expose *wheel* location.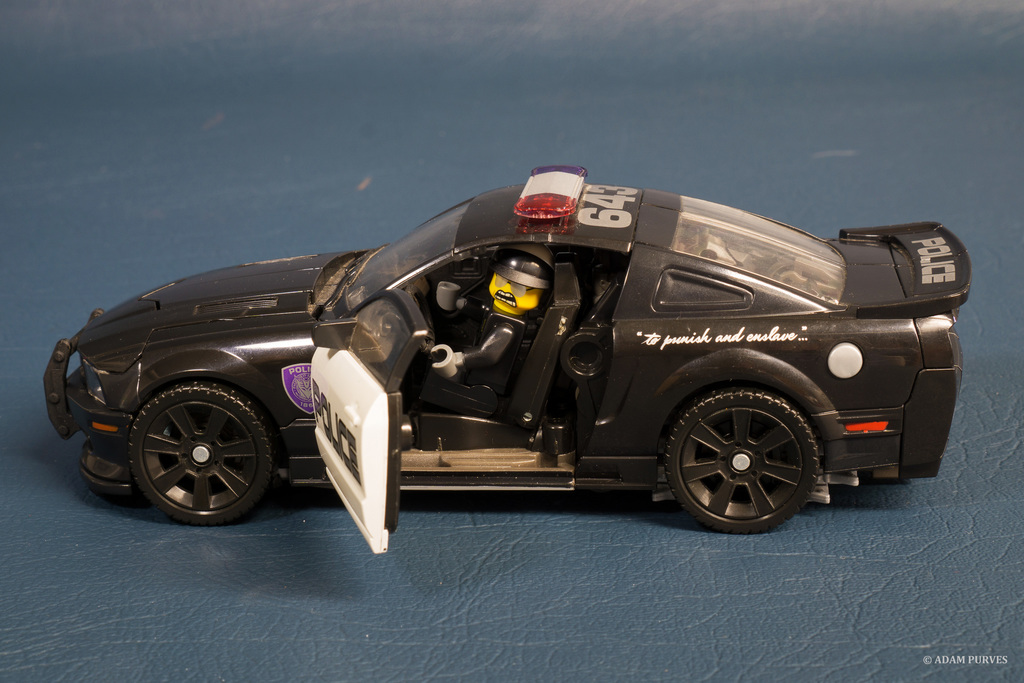
Exposed at 661:391:826:530.
